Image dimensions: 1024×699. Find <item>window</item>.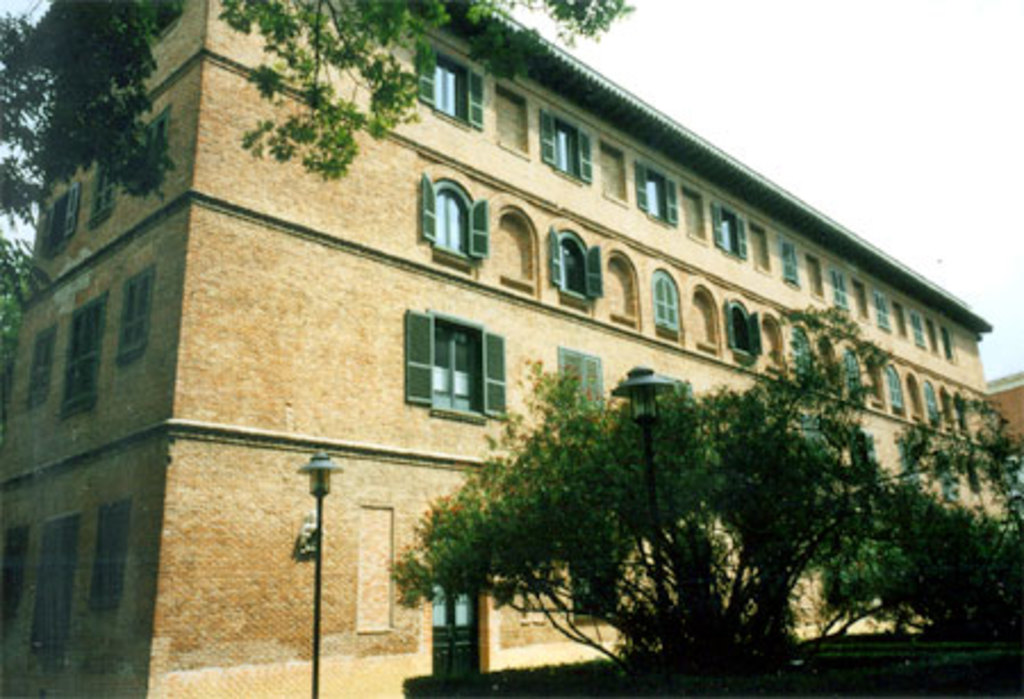
Rect(123, 271, 141, 353).
